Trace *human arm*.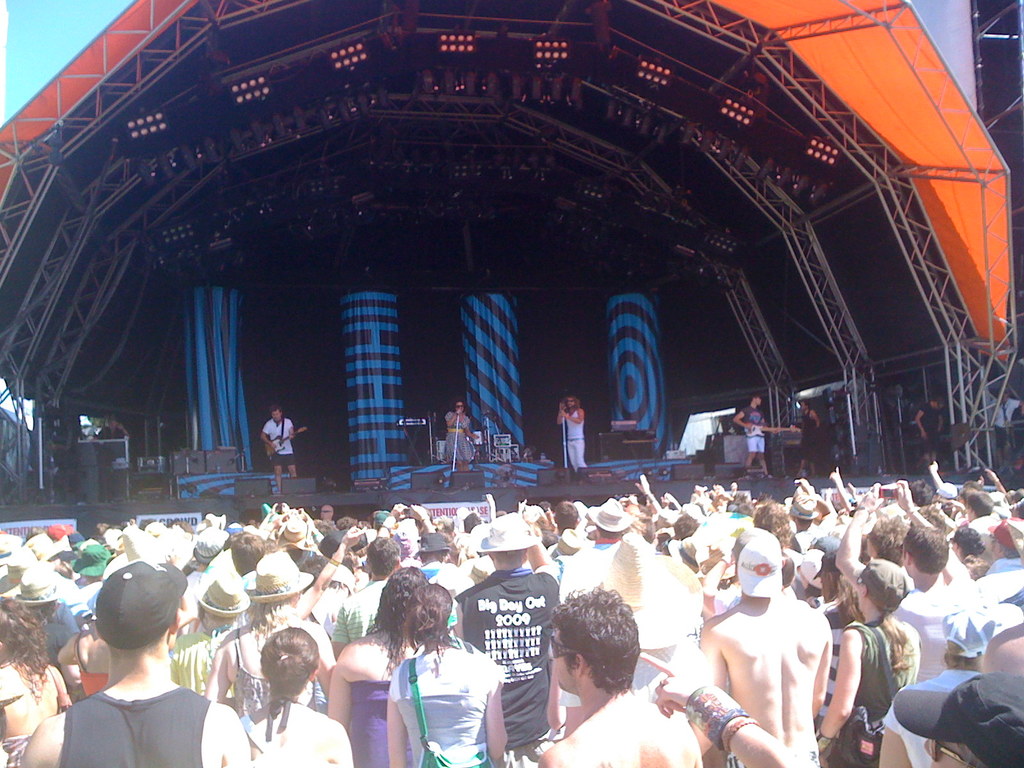
Traced to box=[553, 398, 566, 428].
